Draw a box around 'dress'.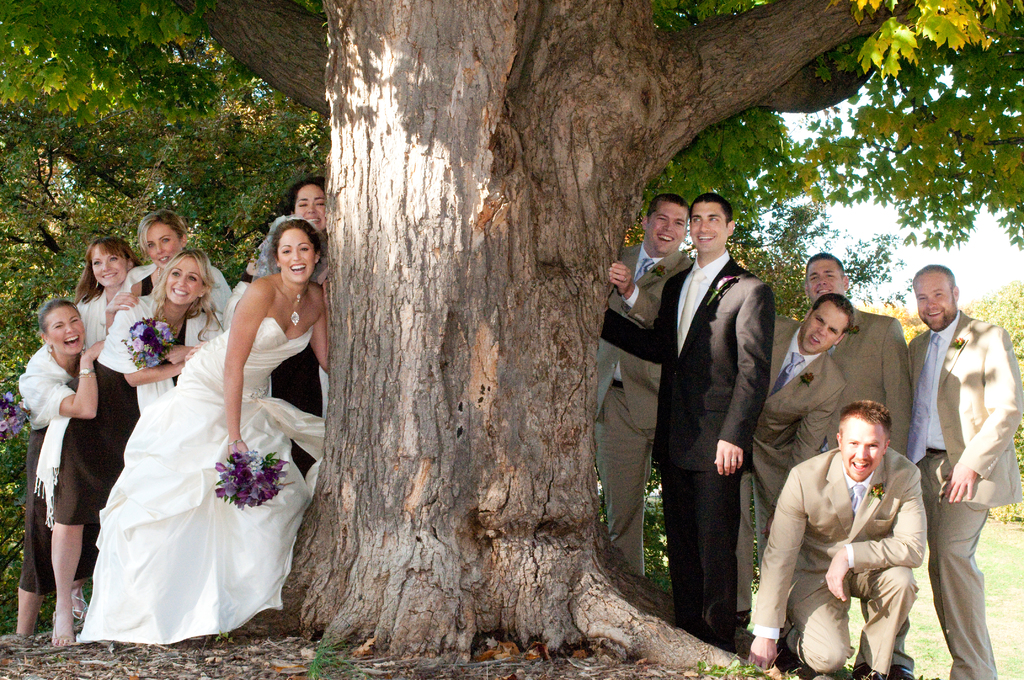
bbox=[269, 347, 323, 474].
